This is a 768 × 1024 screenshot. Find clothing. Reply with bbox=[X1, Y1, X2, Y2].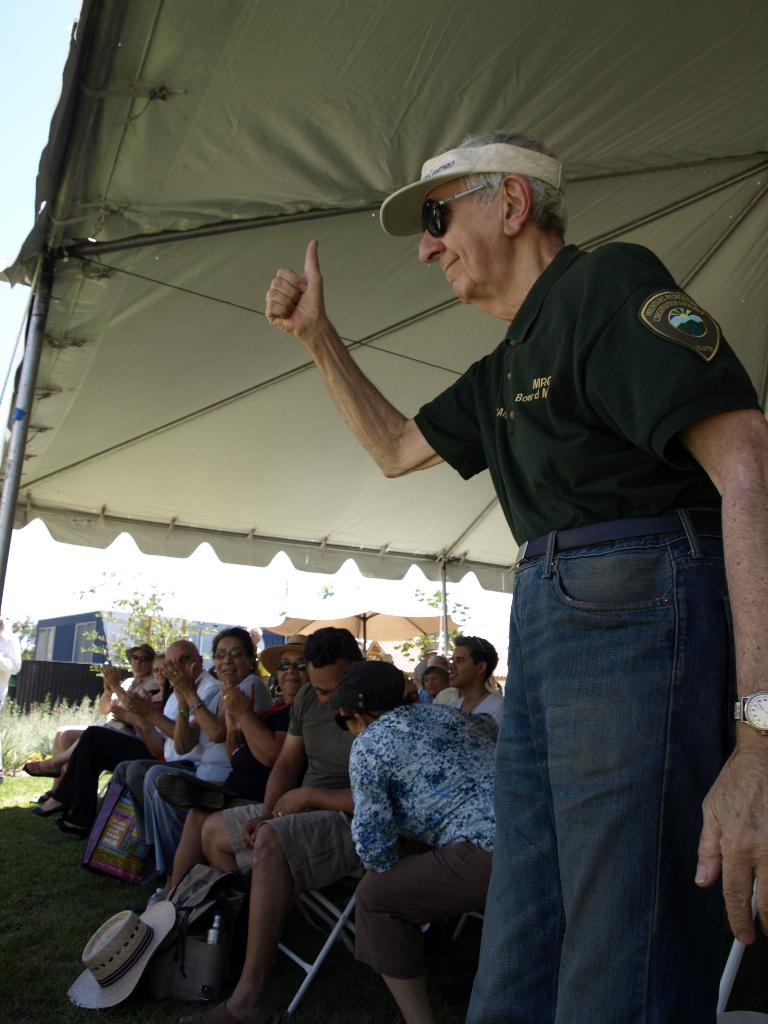
bbox=[120, 668, 201, 870].
